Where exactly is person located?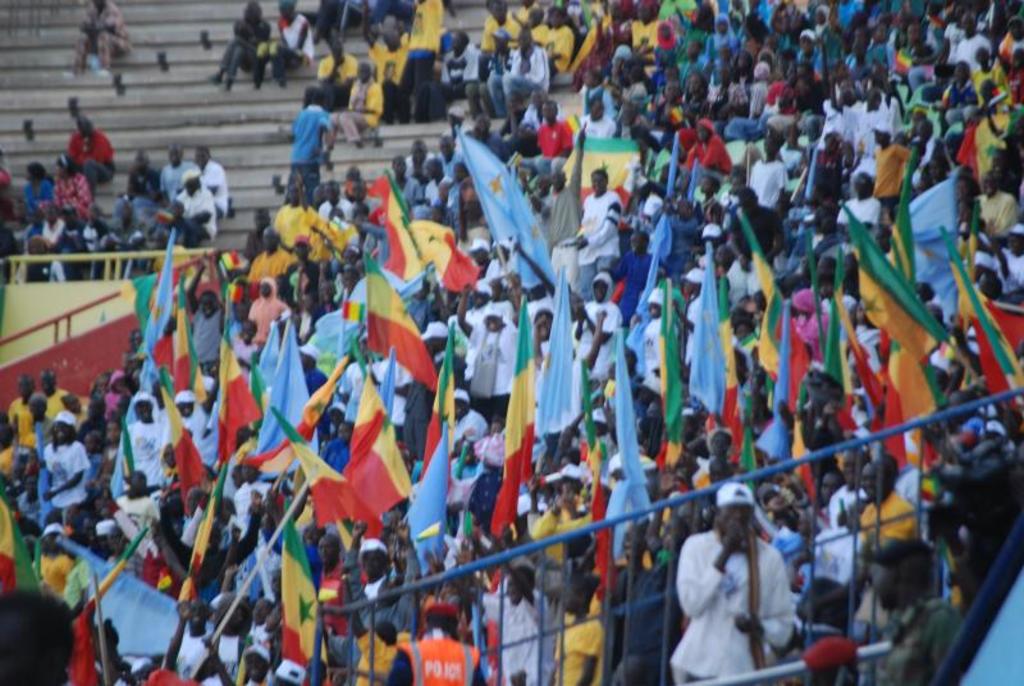
Its bounding box is box=[196, 142, 224, 212].
